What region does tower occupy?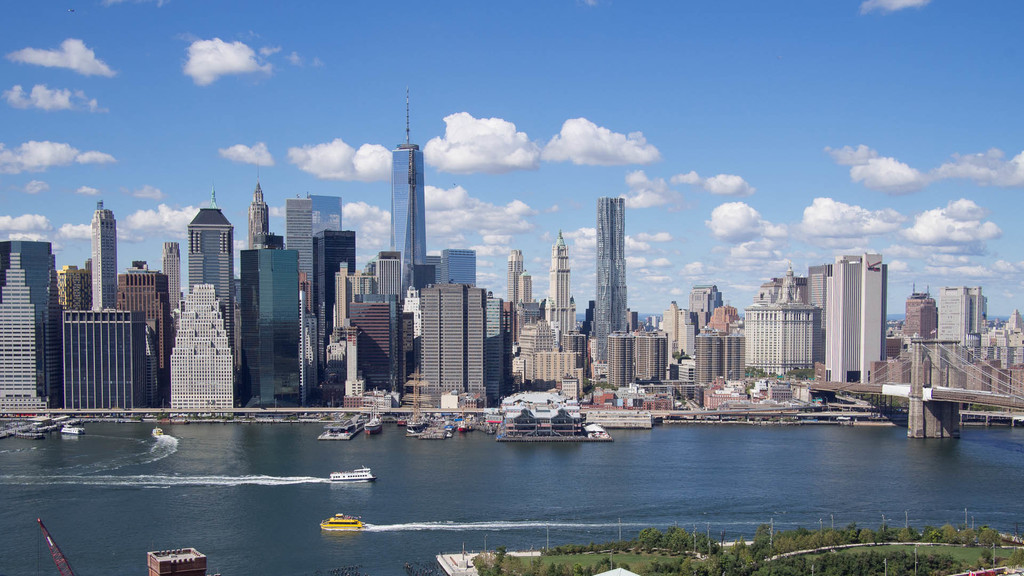
[x1=595, y1=200, x2=627, y2=365].
